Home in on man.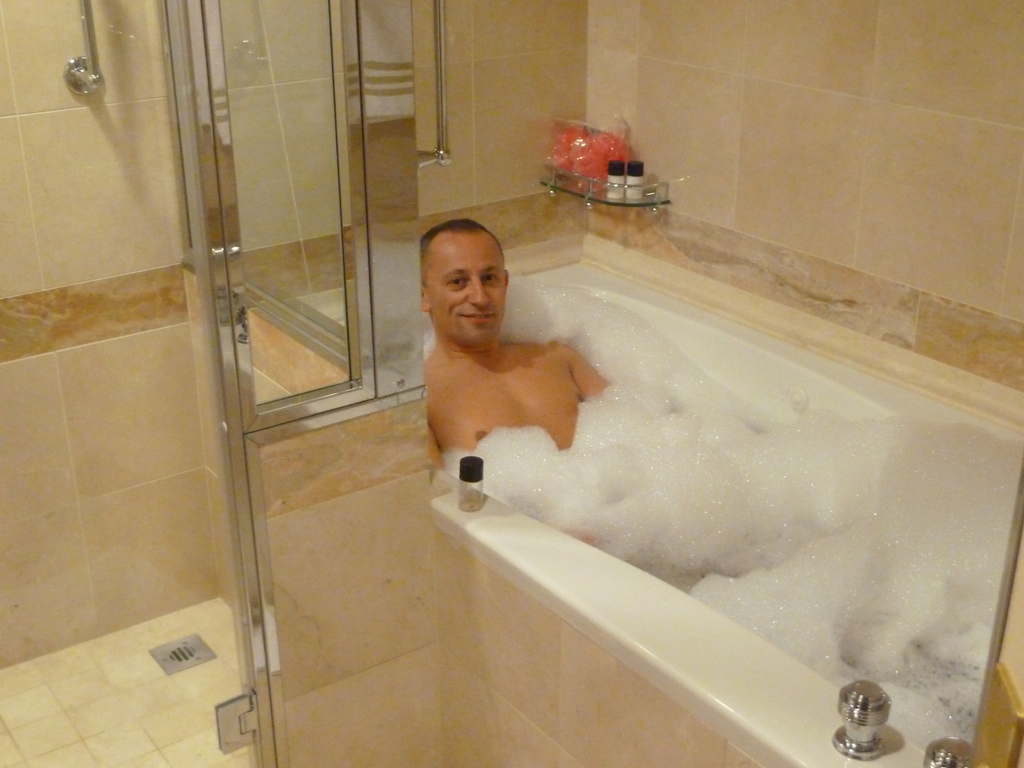
Homed in at left=416, top=225, right=604, bottom=465.
